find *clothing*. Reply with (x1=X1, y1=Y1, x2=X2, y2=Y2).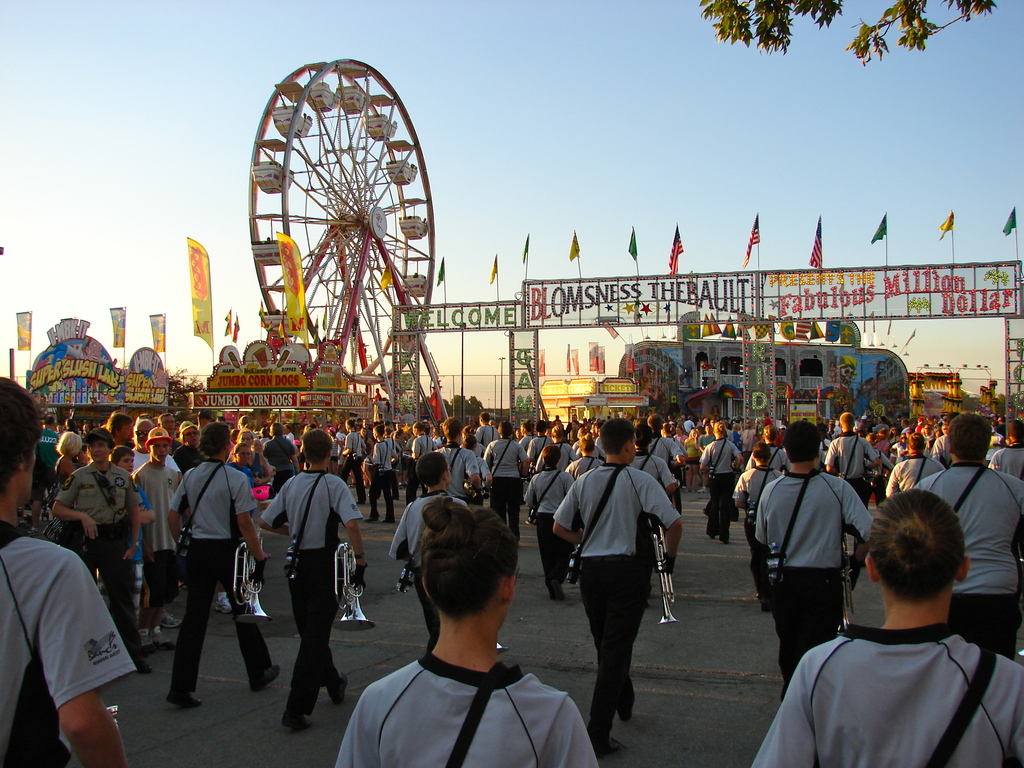
(x1=777, y1=566, x2=842, y2=695).
